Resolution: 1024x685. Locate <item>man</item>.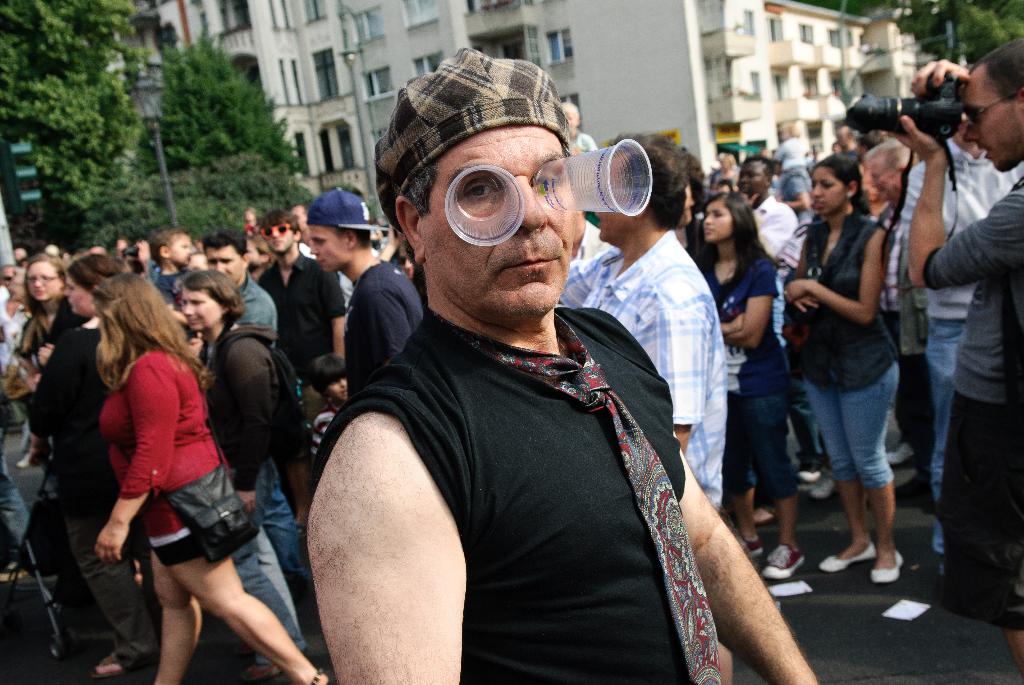
x1=904 y1=109 x2=1023 y2=574.
